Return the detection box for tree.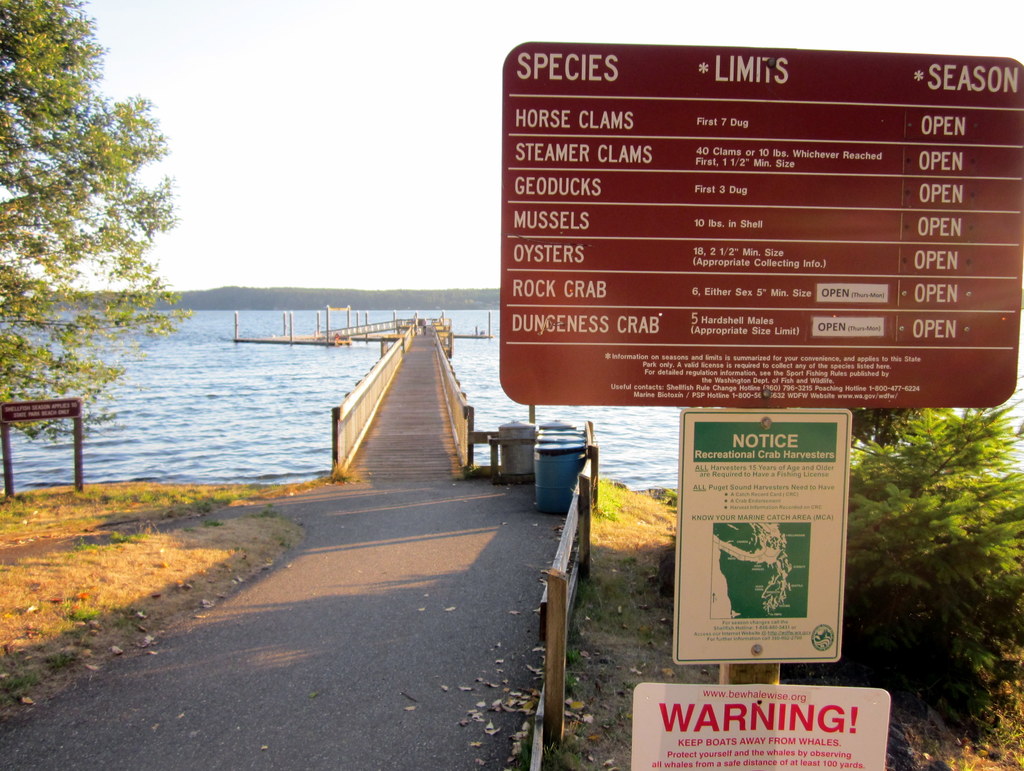
bbox=(840, 404, 1023, 707).
